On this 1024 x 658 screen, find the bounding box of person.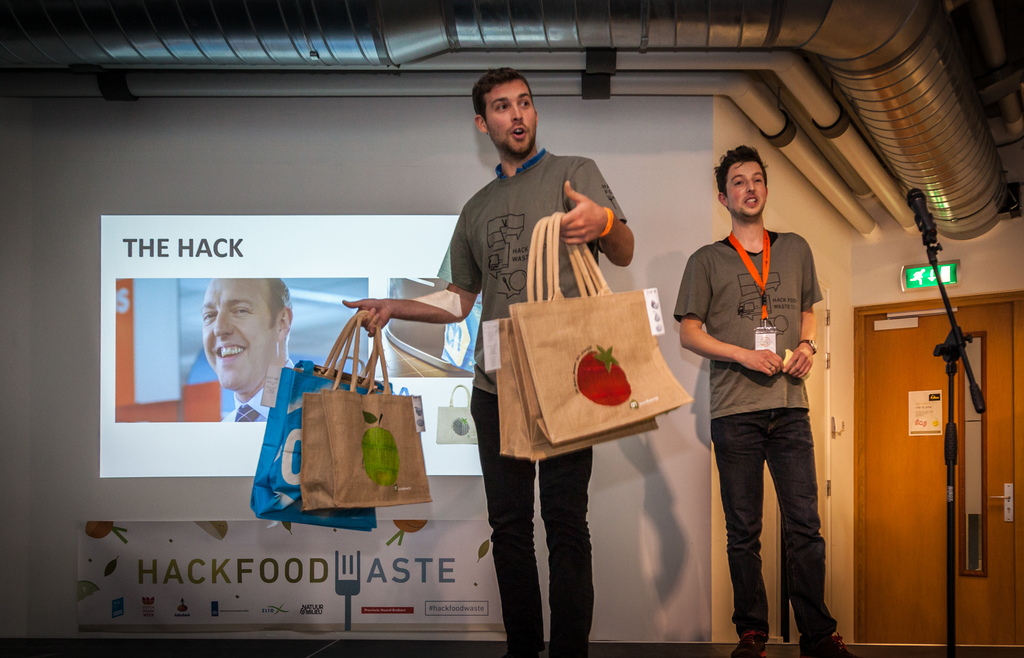
Bounding box: BBox(690, 136, 836, 657).
